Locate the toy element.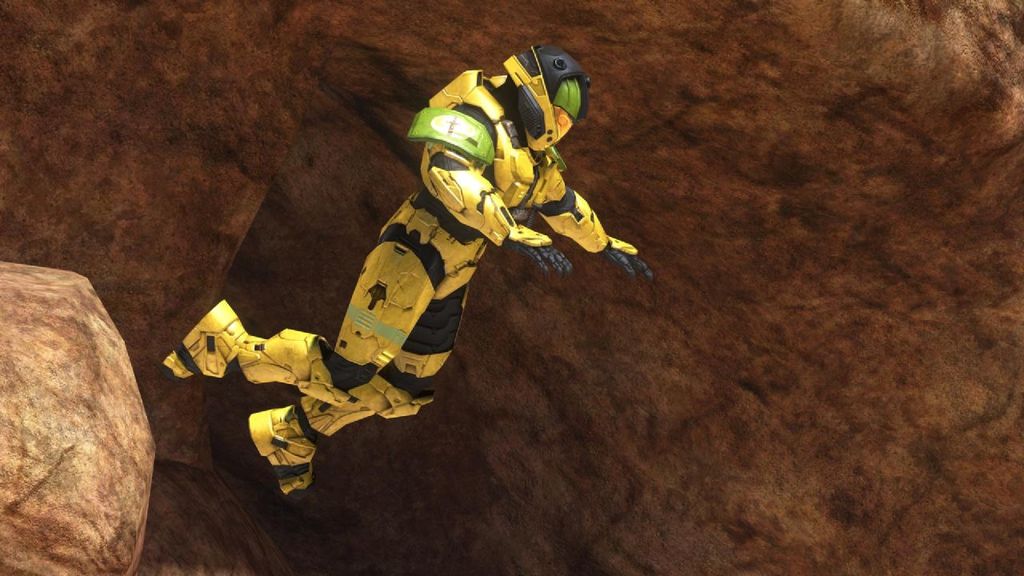
Element bbox: BBox(162, 40, 658, 501).
